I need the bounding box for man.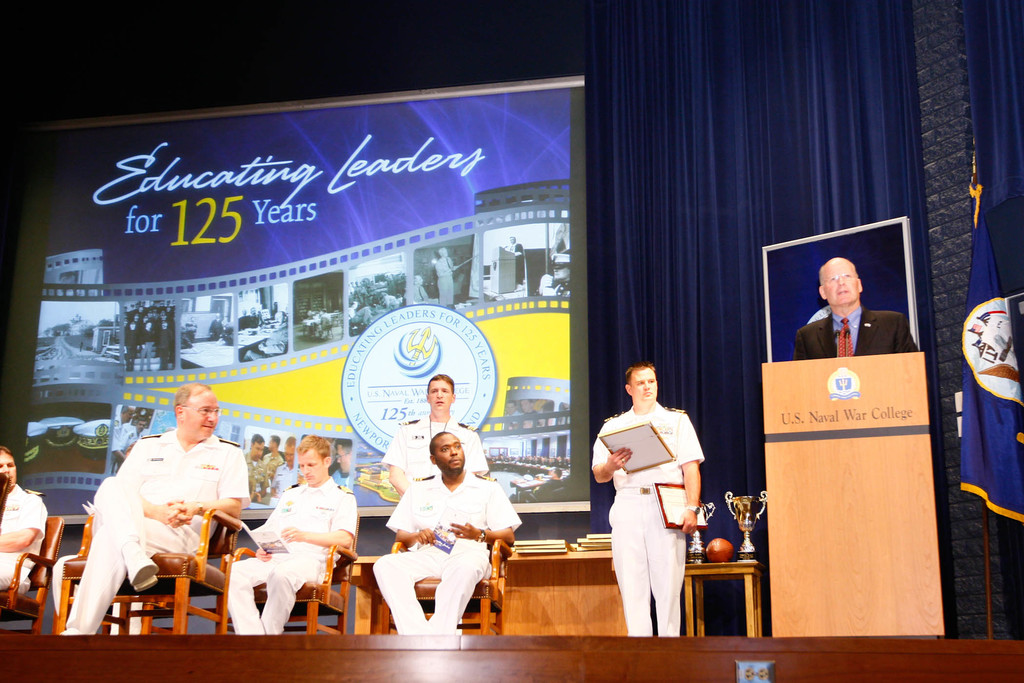
Here it is: (331,438,356,473).
